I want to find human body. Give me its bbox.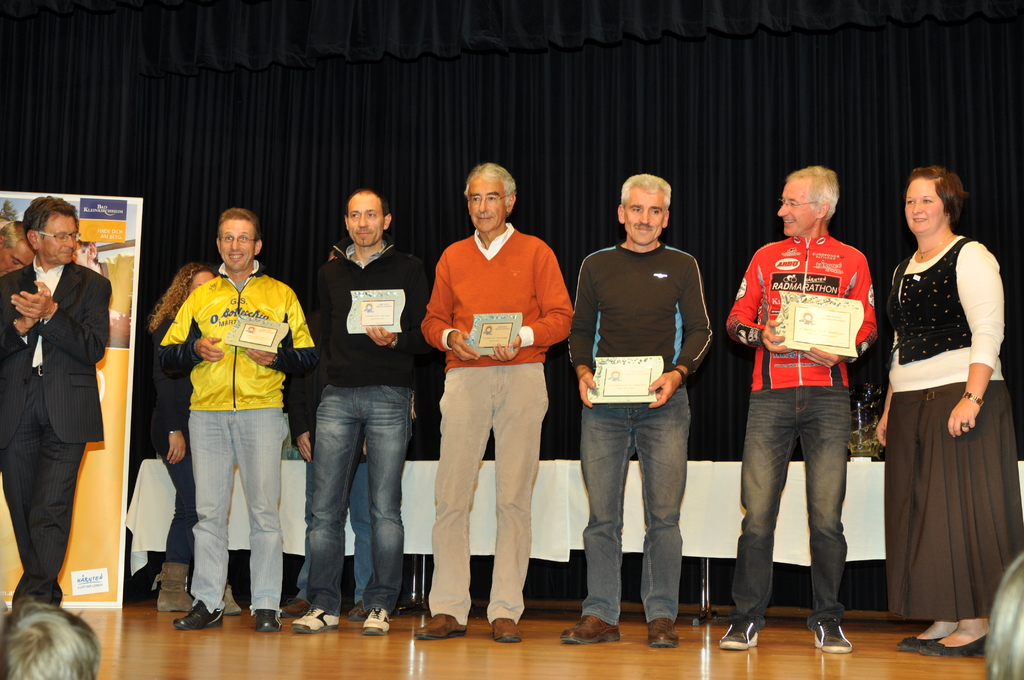
721,159,877,655.
